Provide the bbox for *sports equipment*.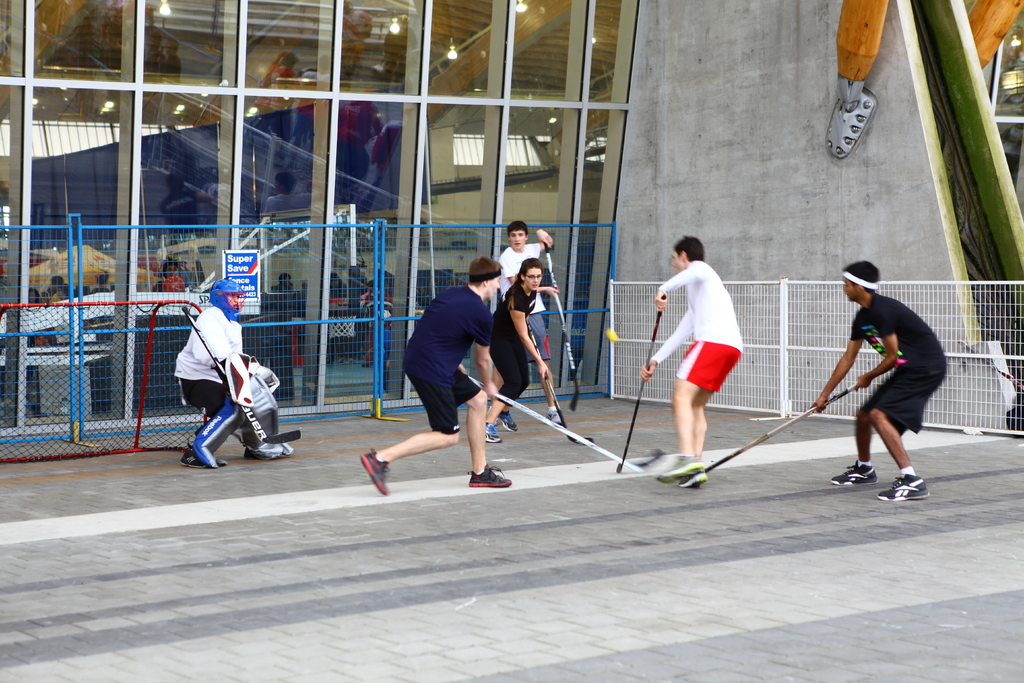
(left=221, top=349, right=255, bottom=409).
